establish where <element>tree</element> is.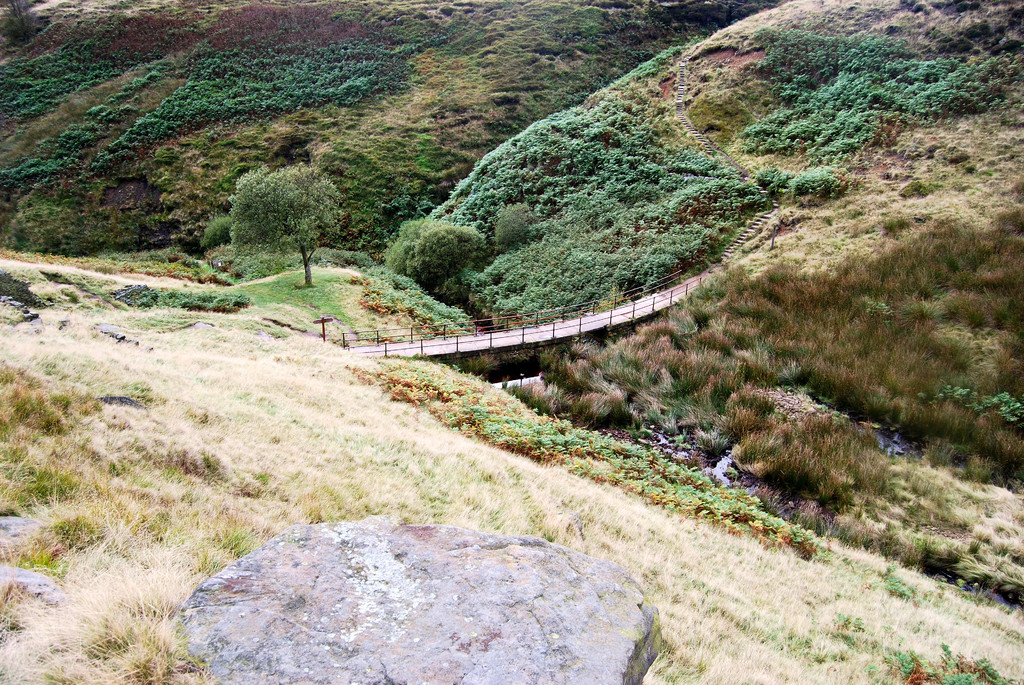
Established at (x1=388, y1=218, x2=478, y2=288).
